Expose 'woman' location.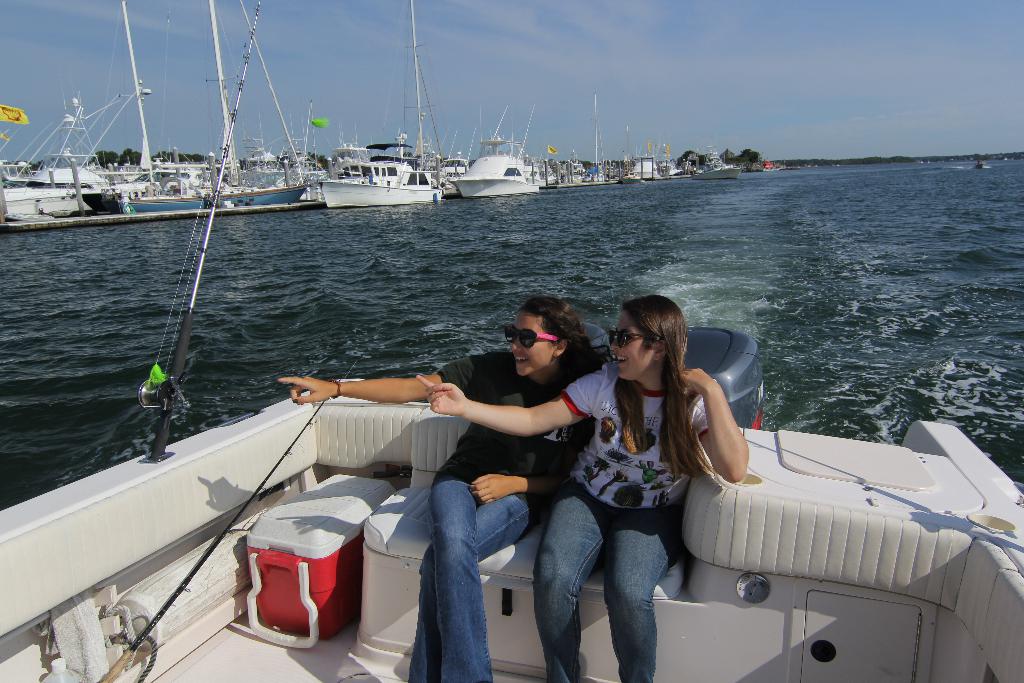
Exposed at bbox(419, 292, 748, 682).
